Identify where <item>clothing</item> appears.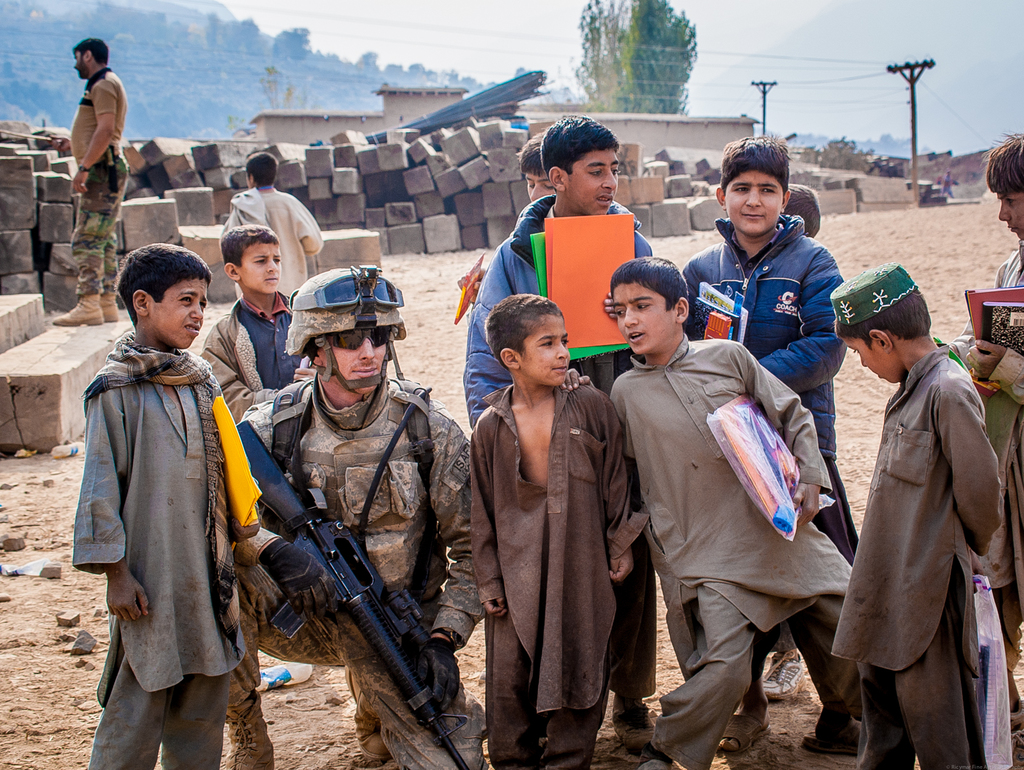
Appears at Rect(832, 346, 1002, 769).
